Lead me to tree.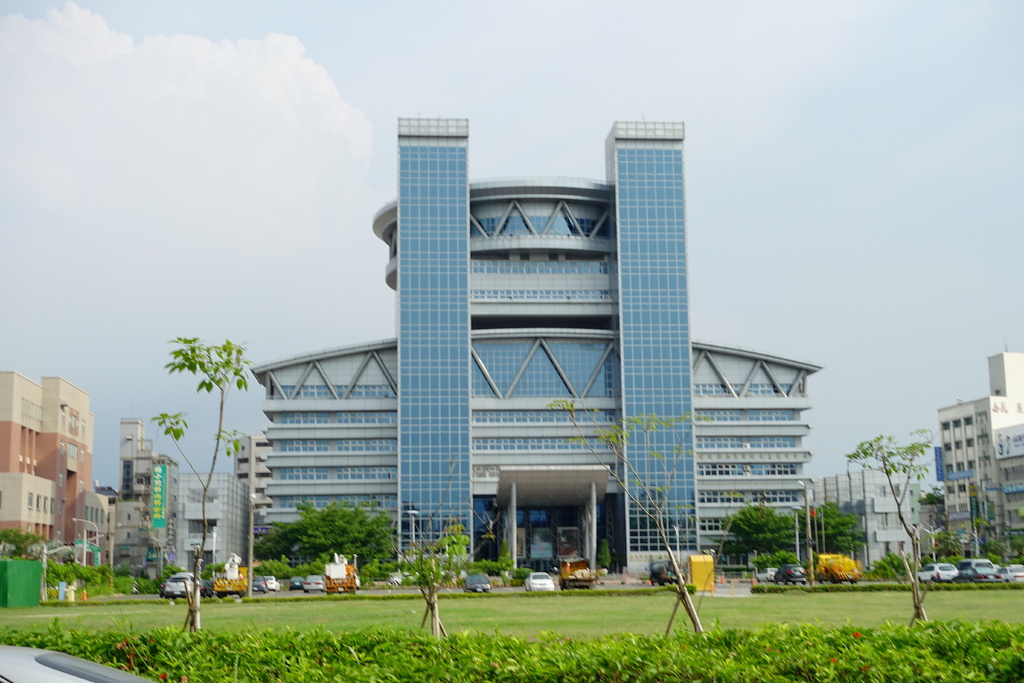
Lead to (982, 540, 1023, 582).
